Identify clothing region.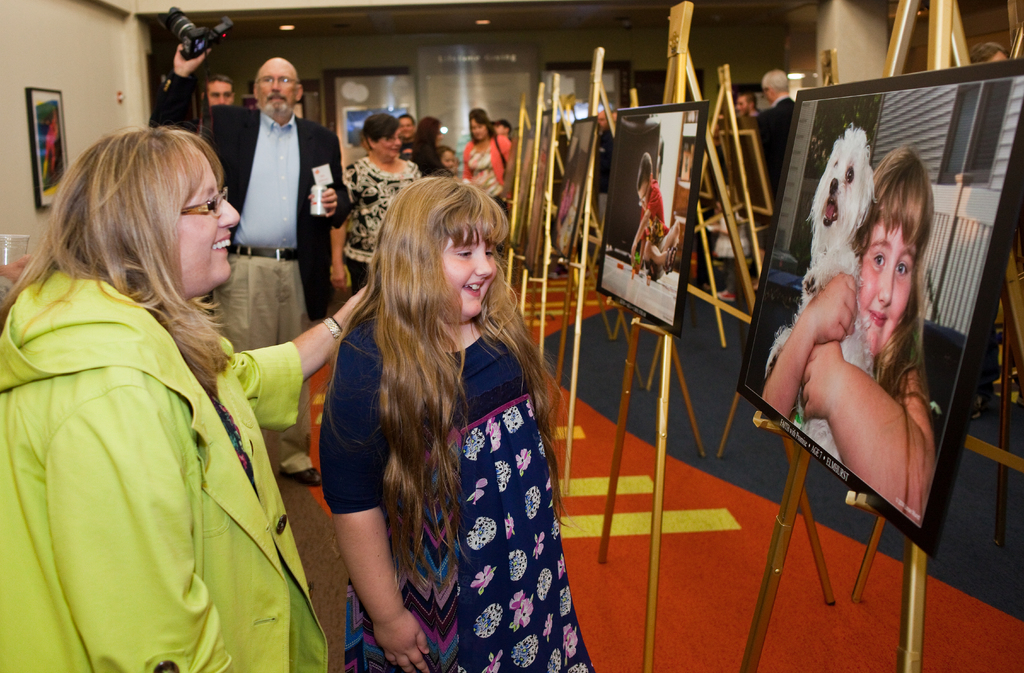
Region: 309/302/598/672.
